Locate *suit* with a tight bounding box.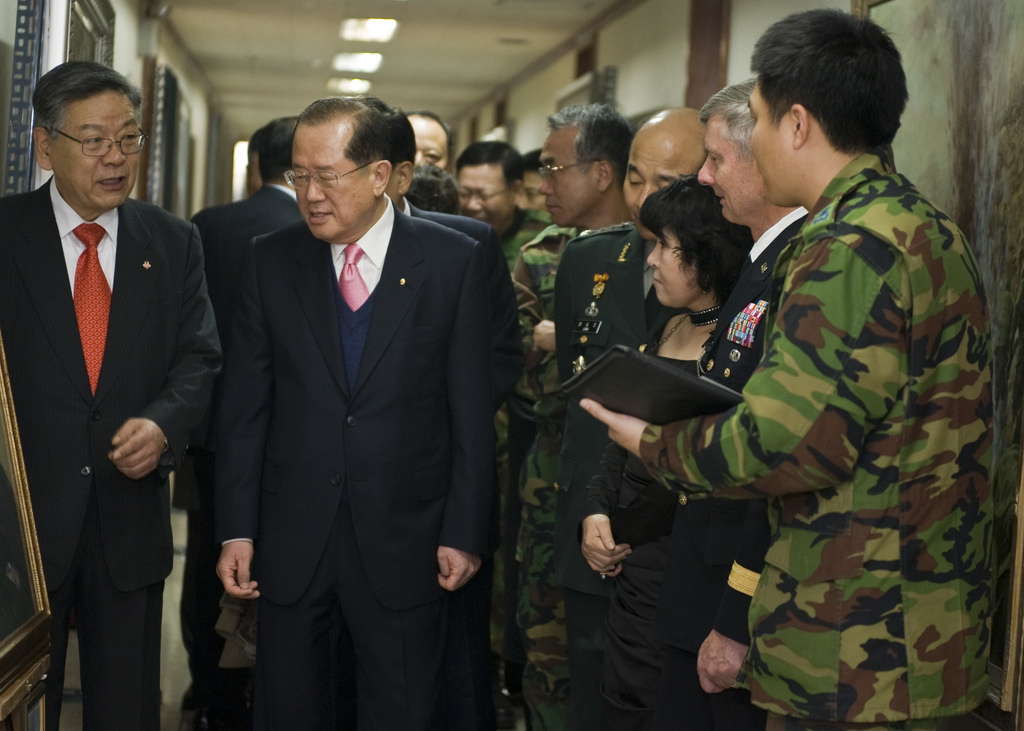
[0,177,223,730].
